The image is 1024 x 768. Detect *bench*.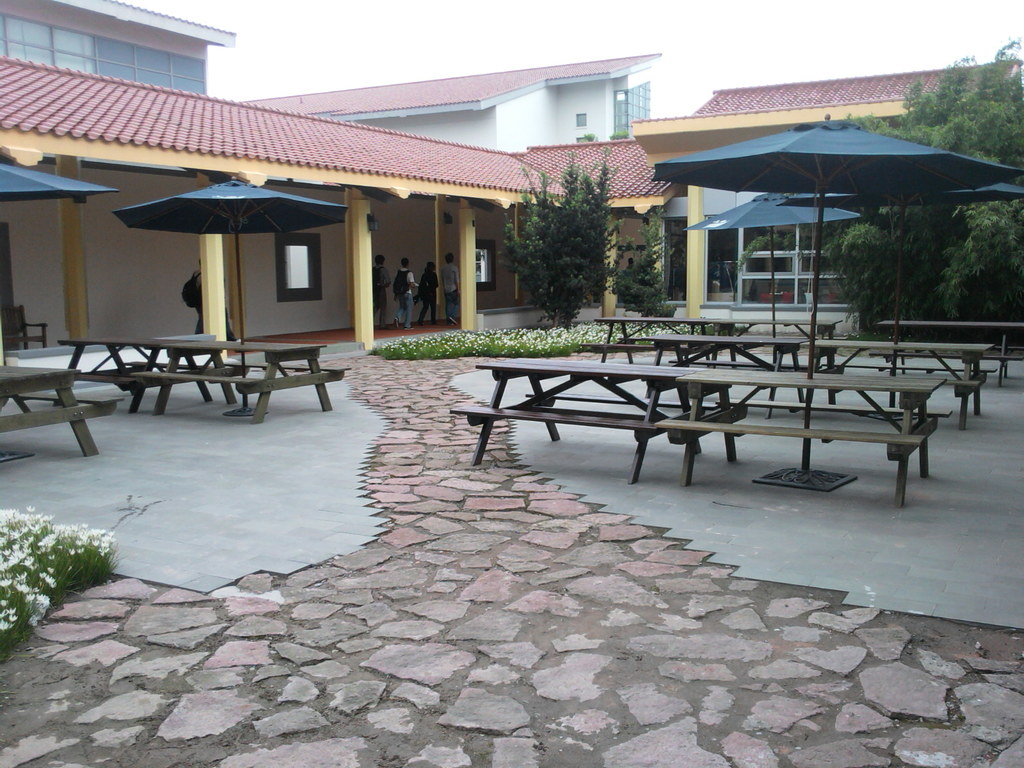
Detection: [left=454, top=341, right=881, bottom=479].
